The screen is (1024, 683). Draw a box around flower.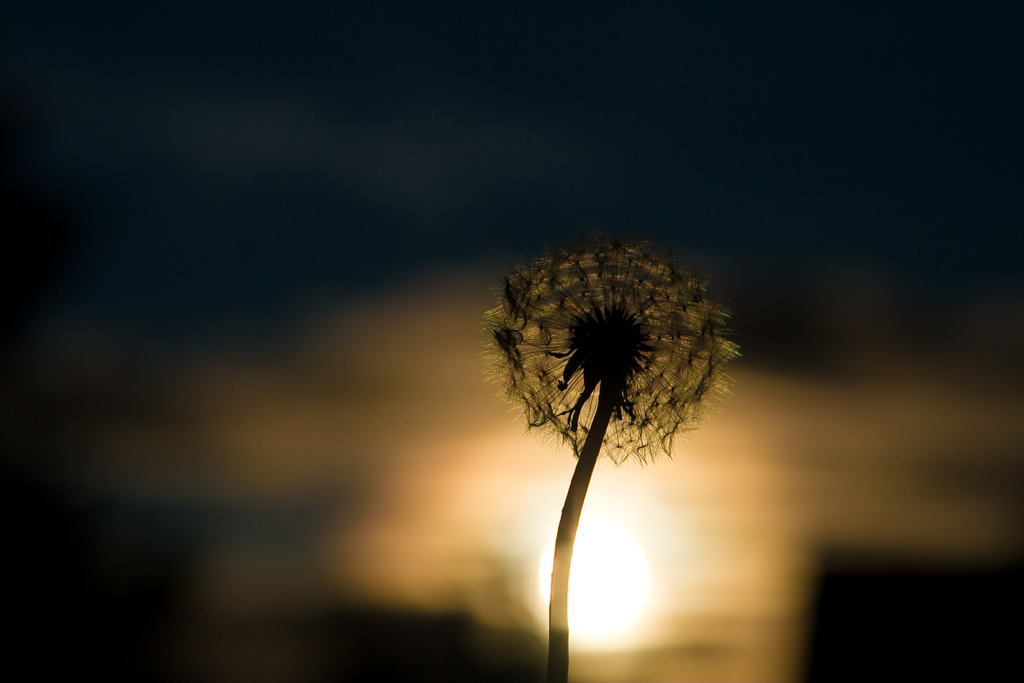
[left=516, top=244, right=717, bottom=496].
